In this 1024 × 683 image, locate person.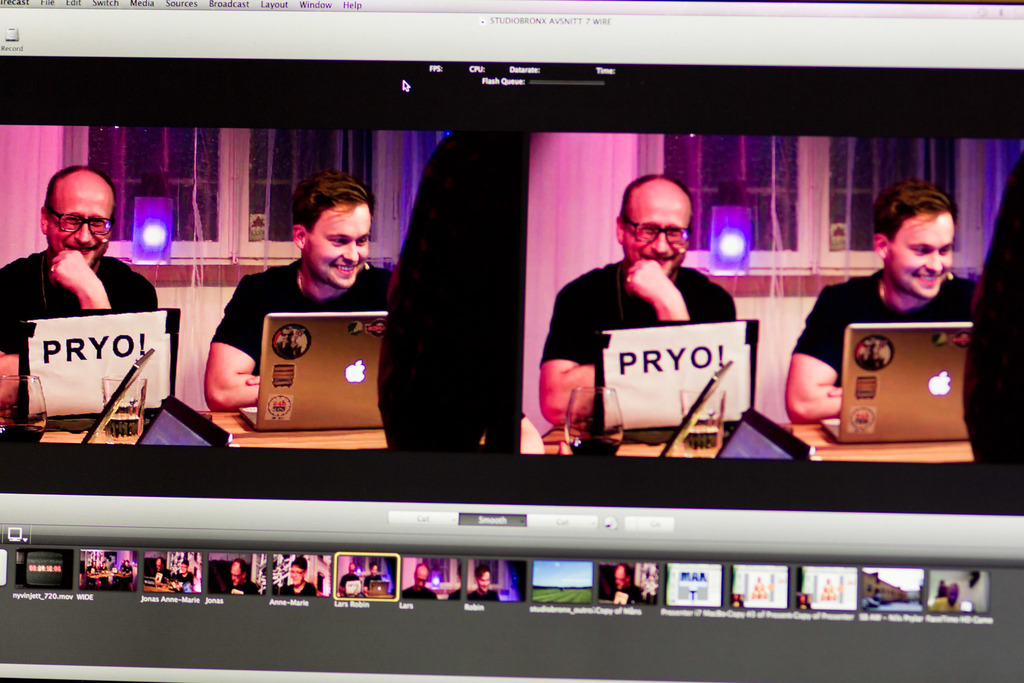
Bounding box: BBox(615, 562, 643, 603).
